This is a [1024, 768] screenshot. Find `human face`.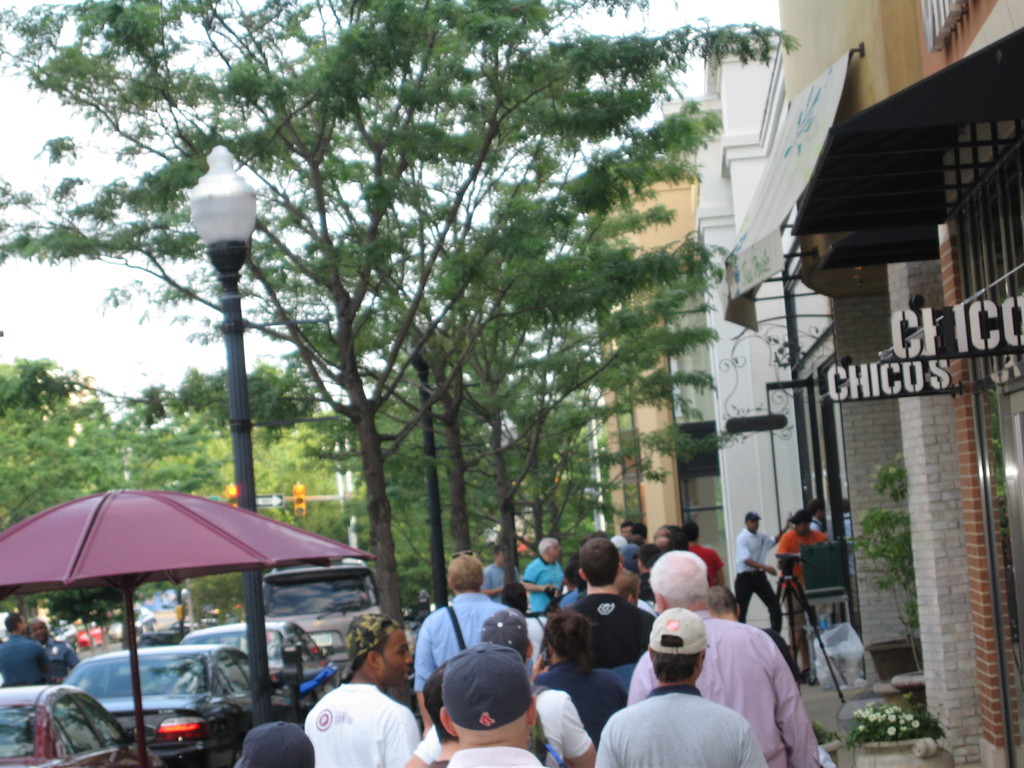
Bounding box: bbox=(36, 626, 48, 643).
